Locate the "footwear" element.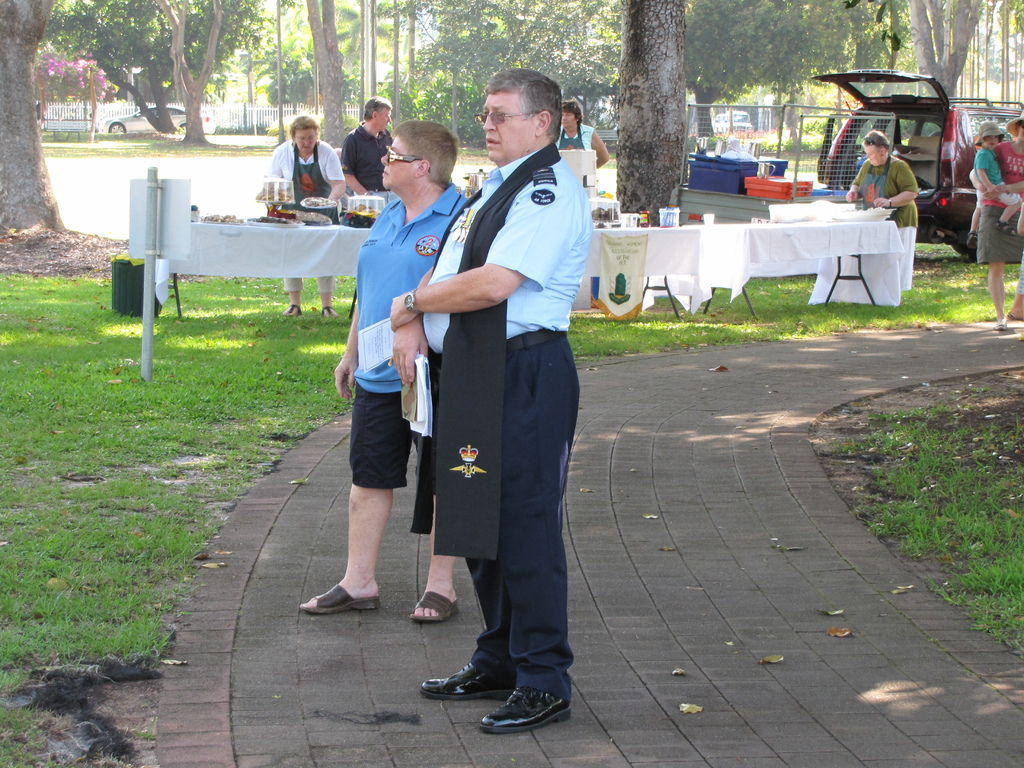
Element bbox: (414, 661, 521, 702).
